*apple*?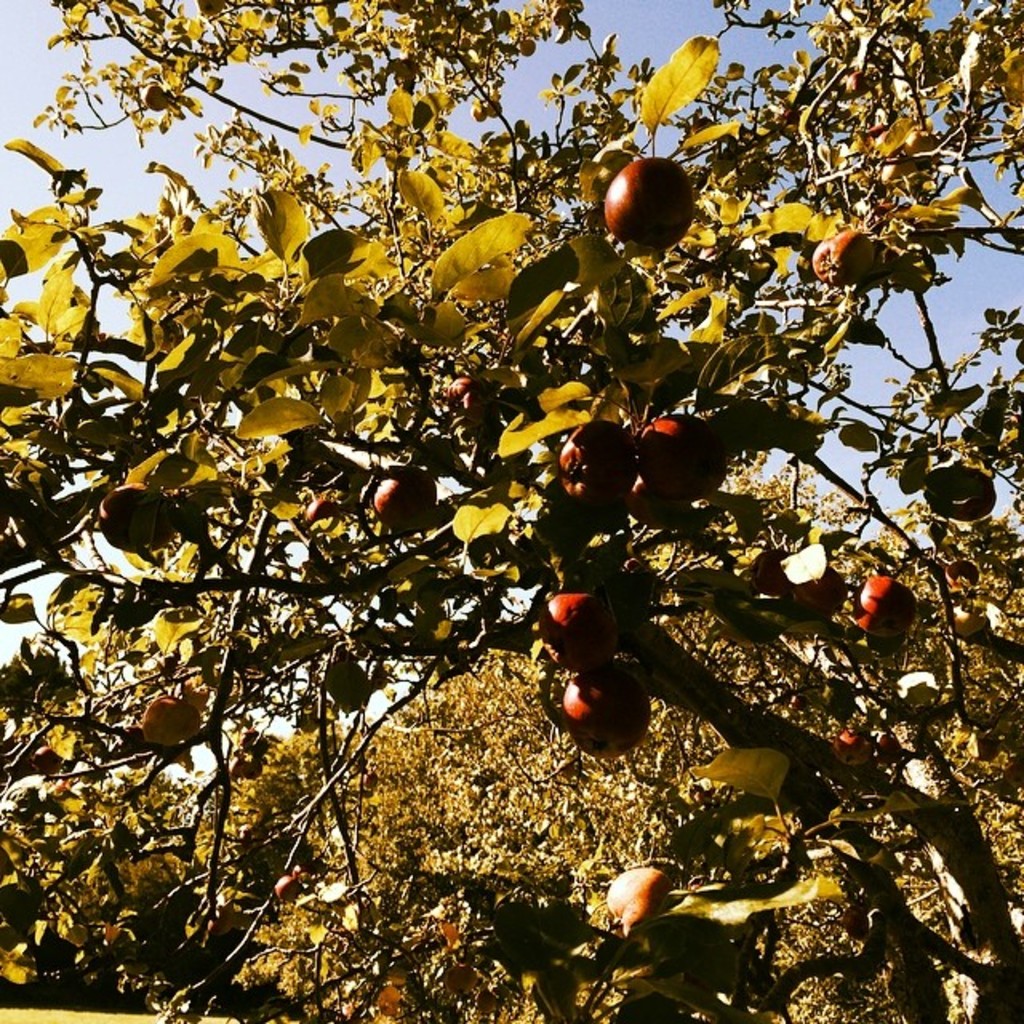
[x1=834, y1=726, x2=872, y2=760]
